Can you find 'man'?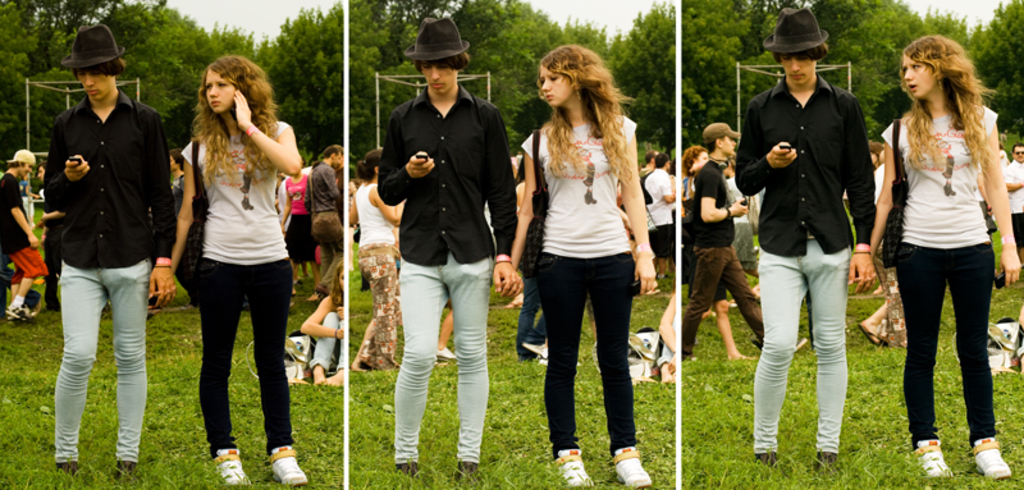
Yes, bounding box: 379/12/517/481.
